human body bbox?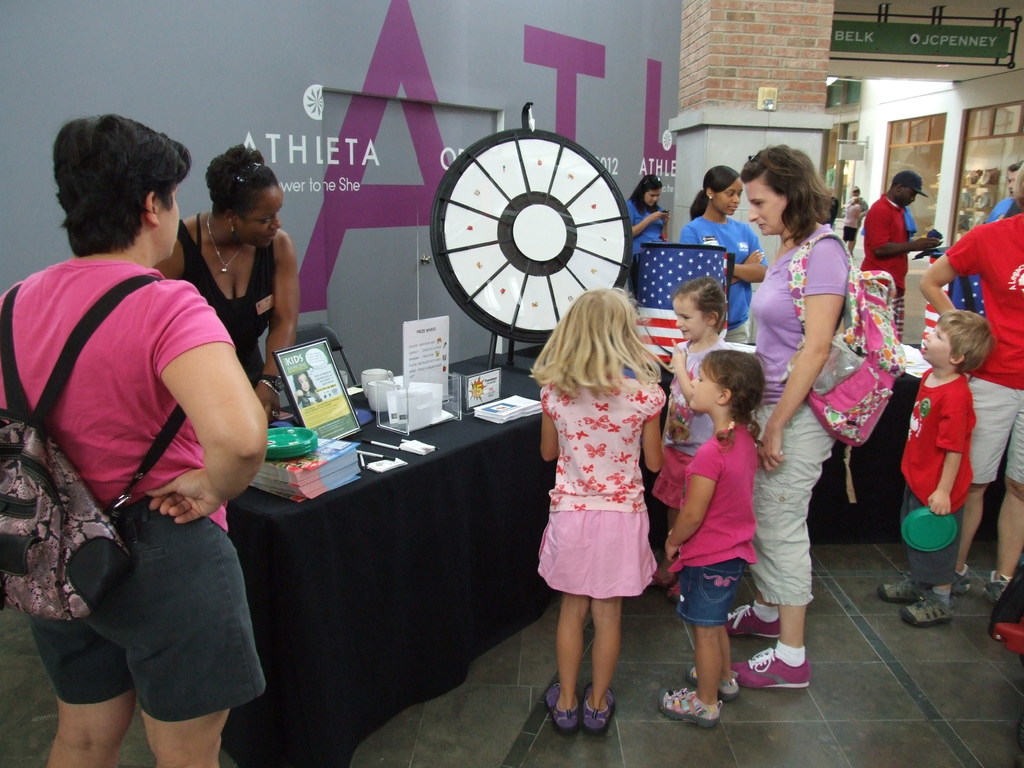
(737,224,853,692)
